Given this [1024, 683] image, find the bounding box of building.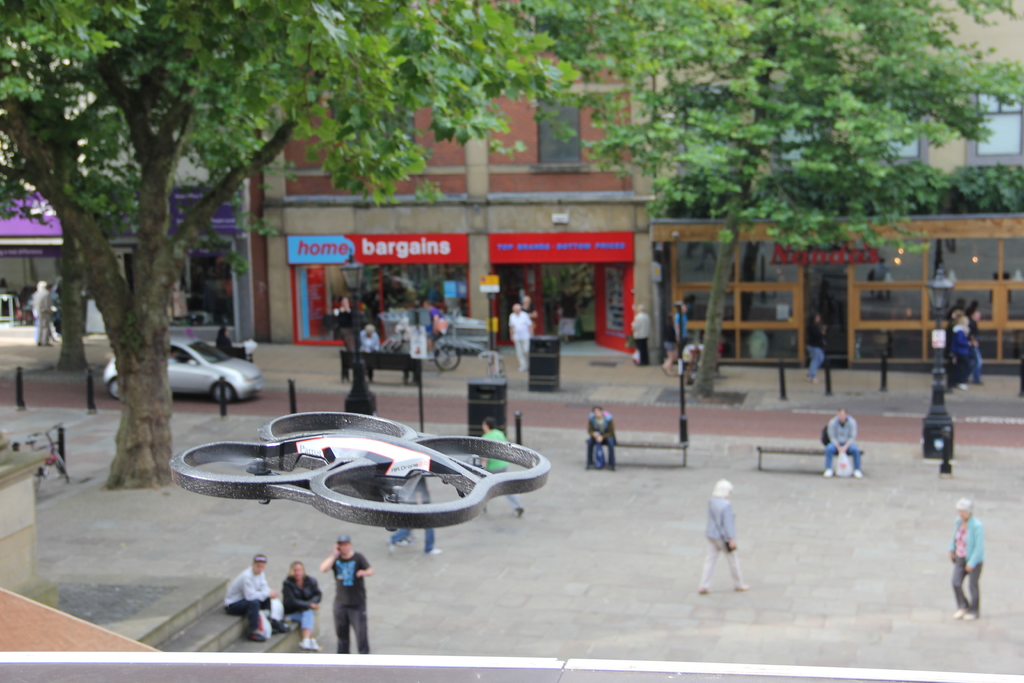
x1=220, y1=25, x2=660, y2=370.
